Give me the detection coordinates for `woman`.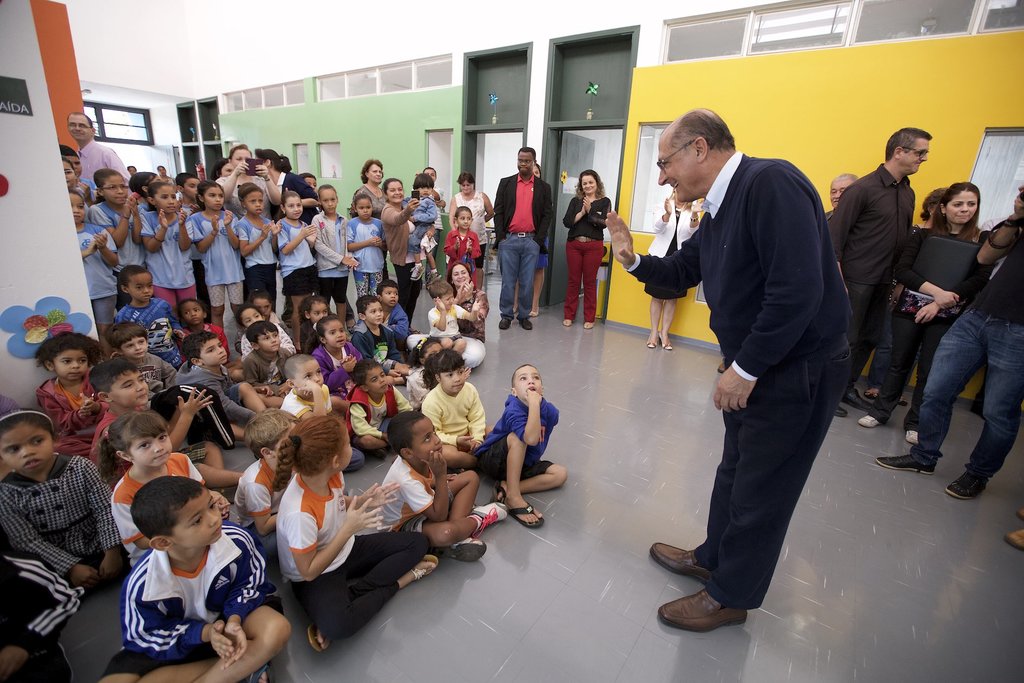
locate(854, 178, 984, 446).
